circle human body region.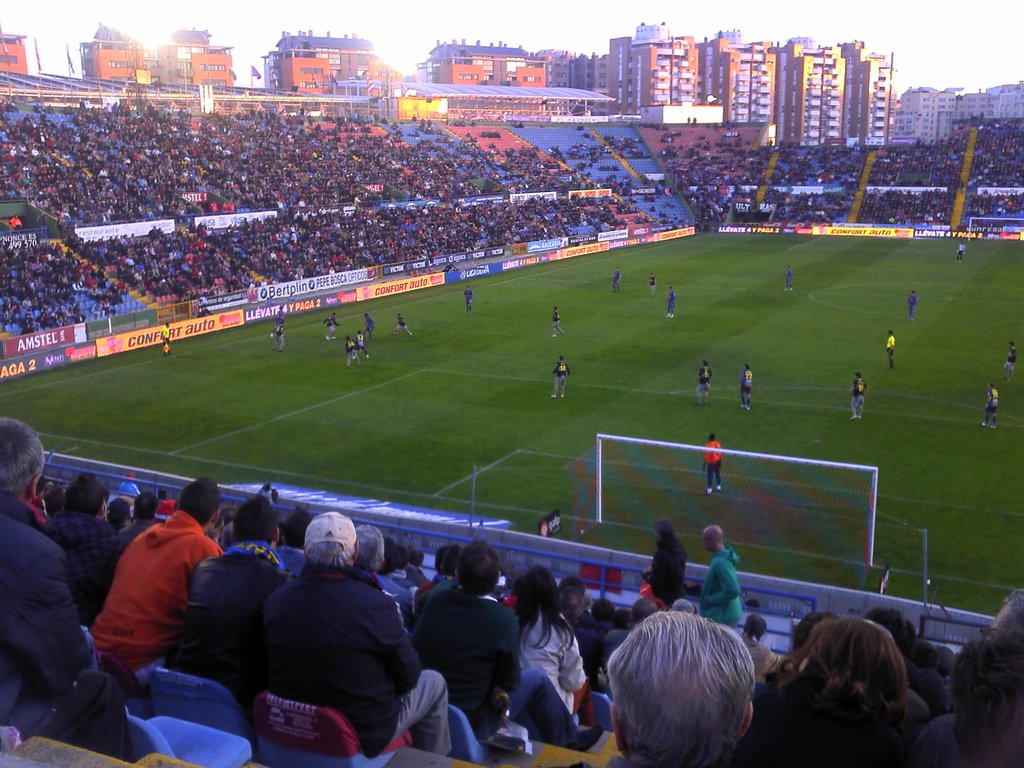
Region: [x1=410, y1=113, x2=416, y2=124].
